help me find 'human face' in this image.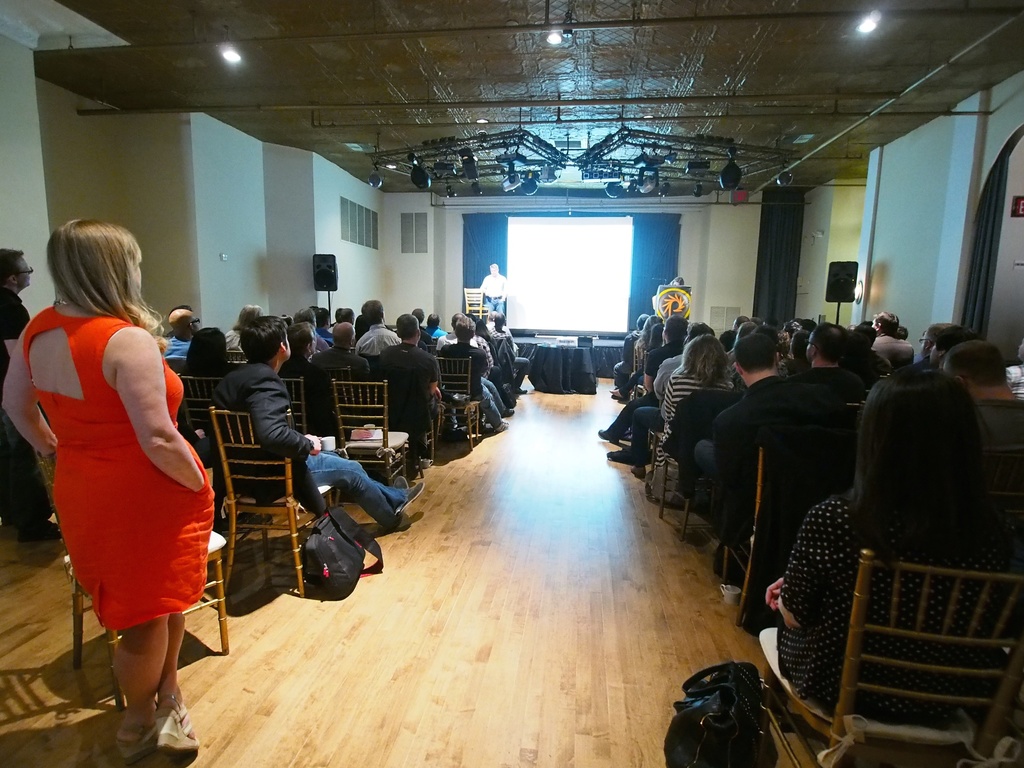
Found it: x1=920, y1=333, x2=929, y2=356.
